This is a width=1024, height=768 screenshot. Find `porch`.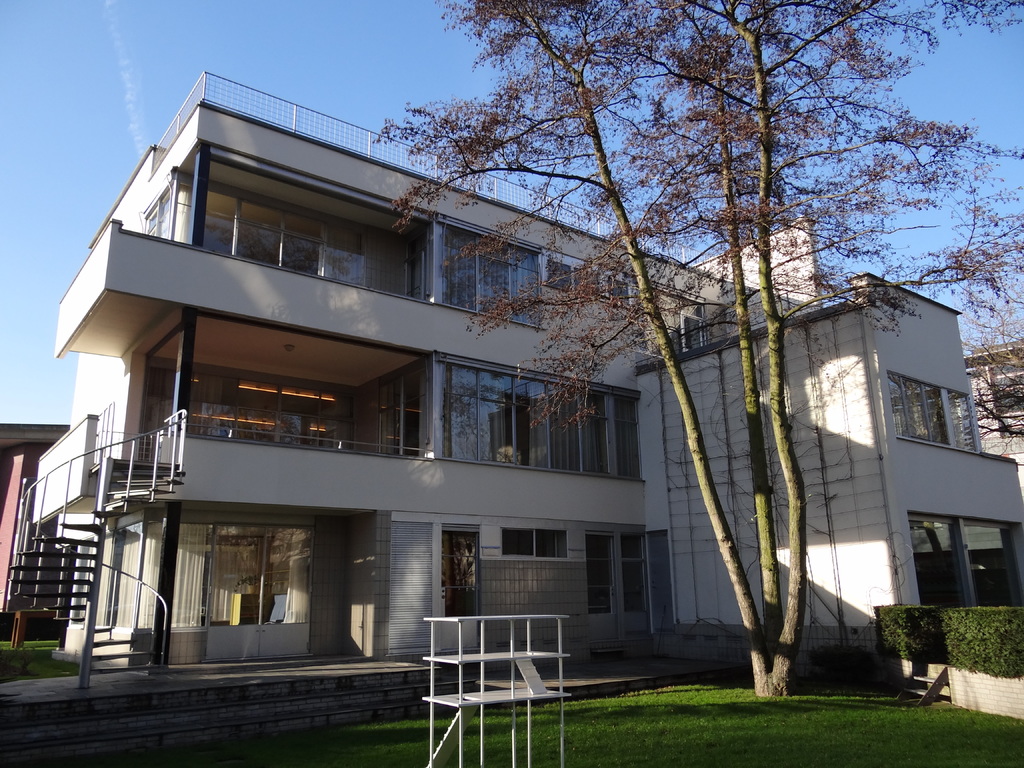
Bounding box: 60 214 648 368.
